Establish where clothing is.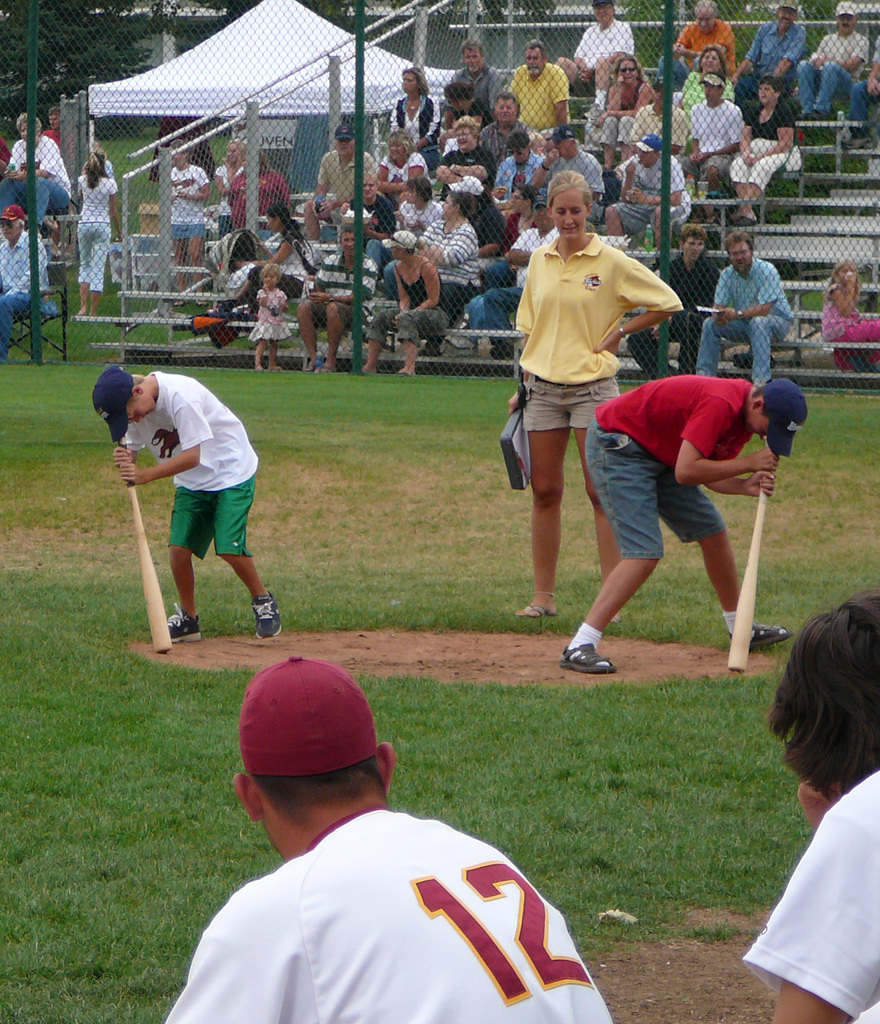
Established at (380,88,430,134).
